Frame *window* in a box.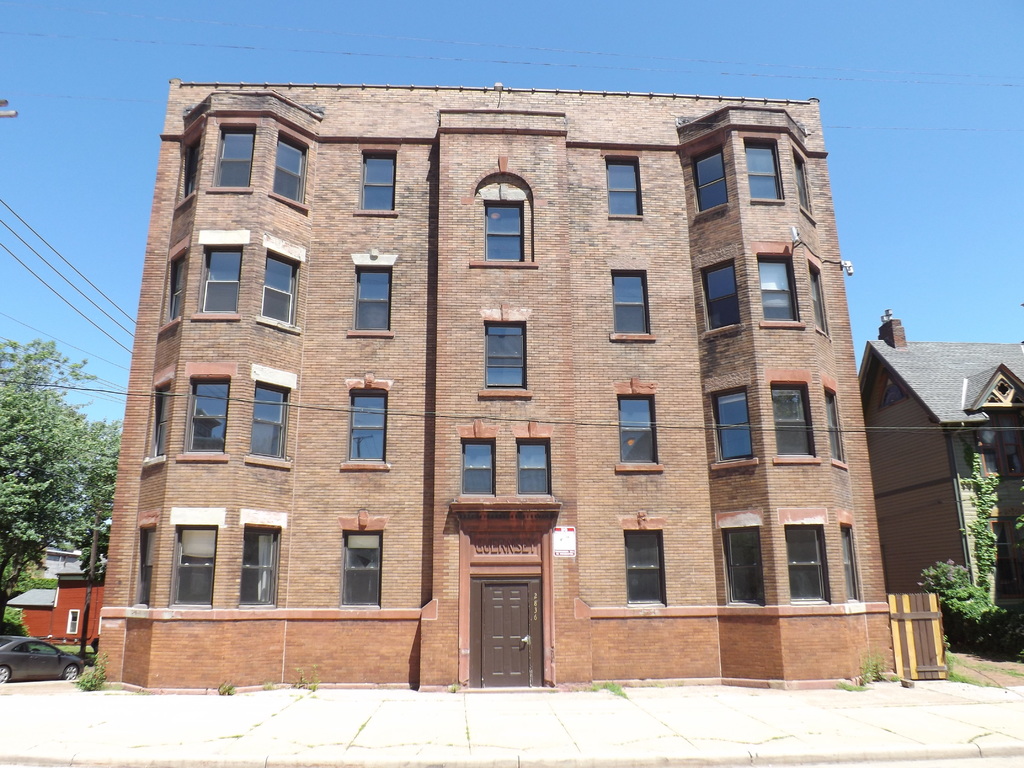
bbox(805, 266, 829, 336).
